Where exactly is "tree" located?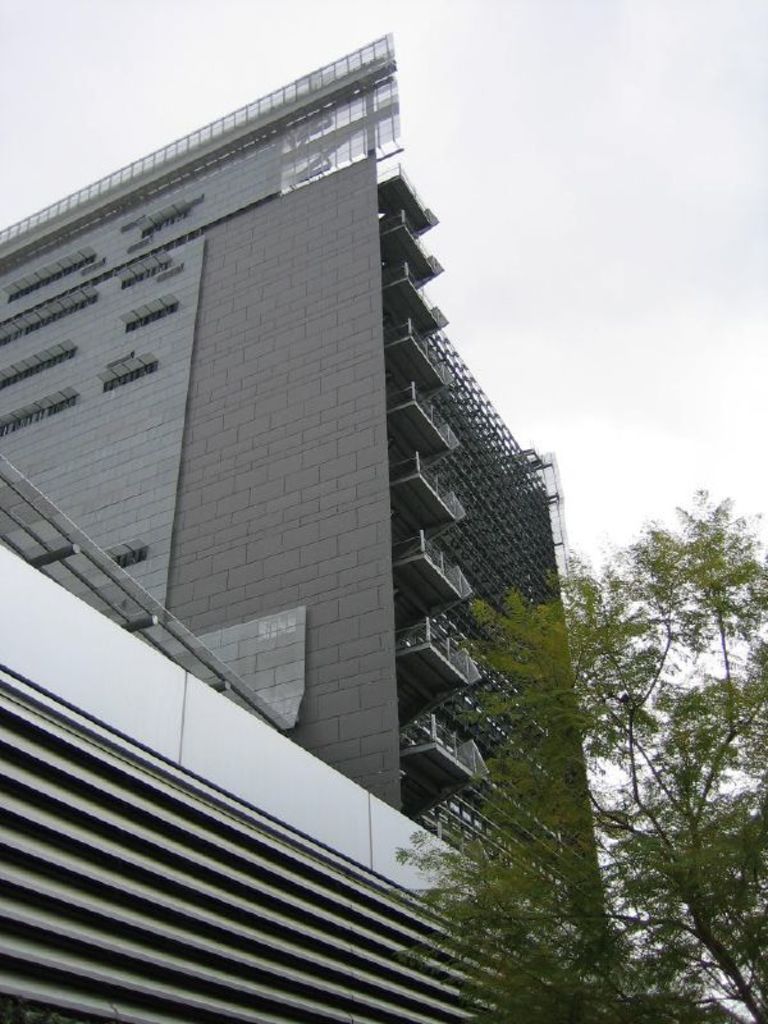
Its bounding box is x1=392, y1=480, x2=767, y2=1023.
